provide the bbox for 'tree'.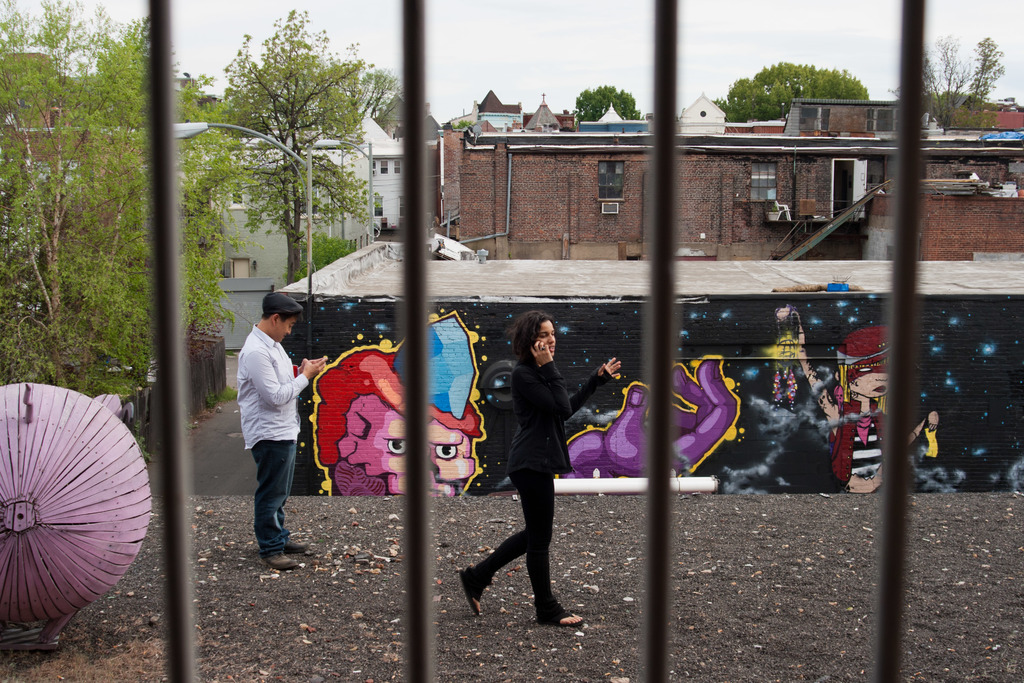
Rect(191, 1, 367, 290).
